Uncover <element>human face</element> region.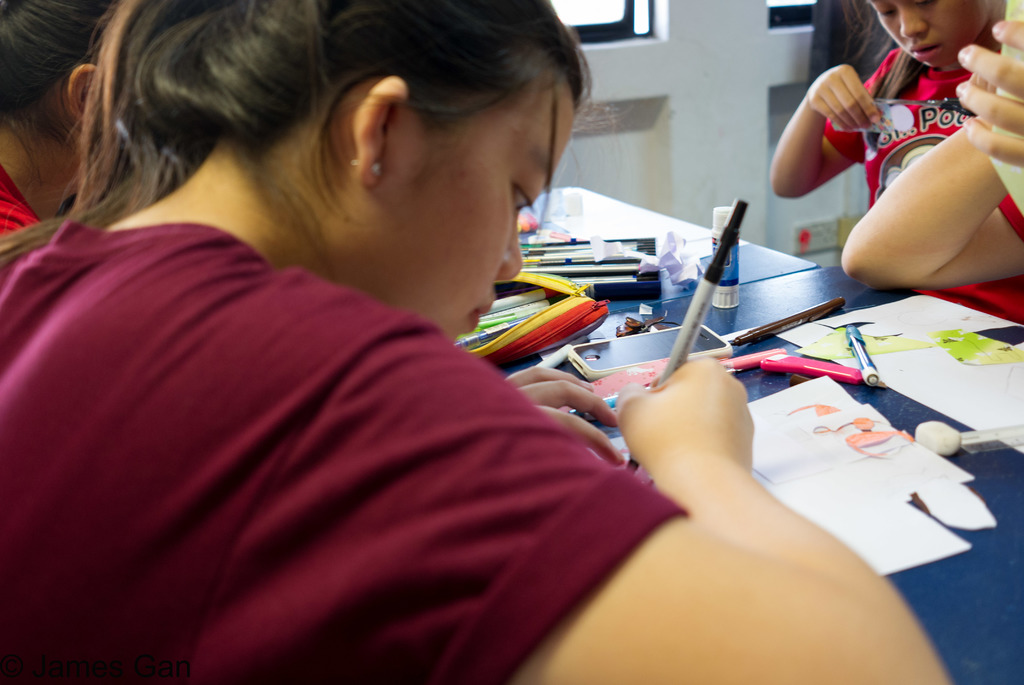
Uncovered: (383, 85, 582, 338).
